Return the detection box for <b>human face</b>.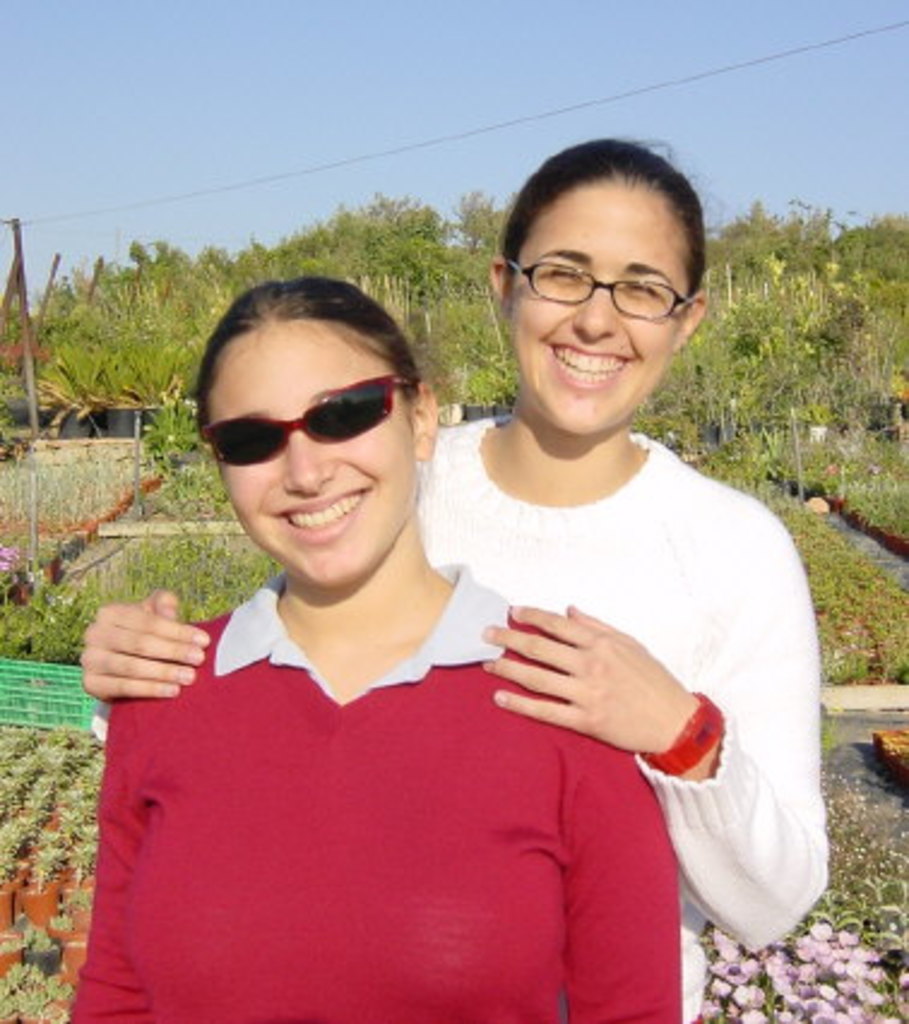
detection(200, 332, 414, 603).
